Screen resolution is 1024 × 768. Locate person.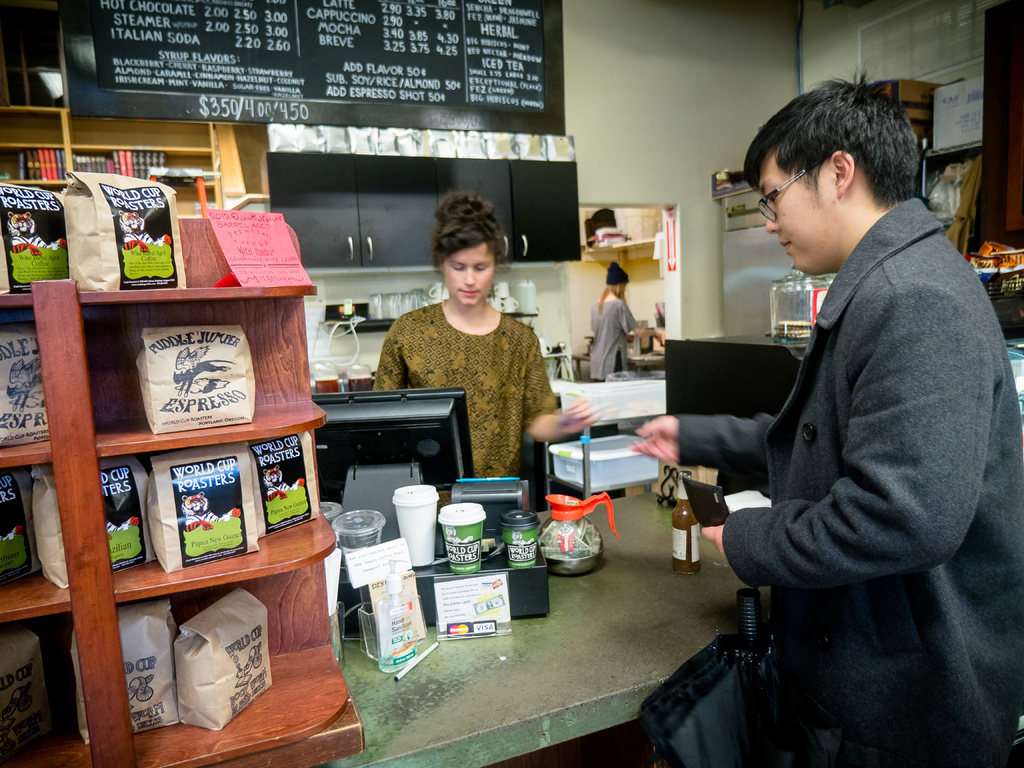
367,192,606,479.
